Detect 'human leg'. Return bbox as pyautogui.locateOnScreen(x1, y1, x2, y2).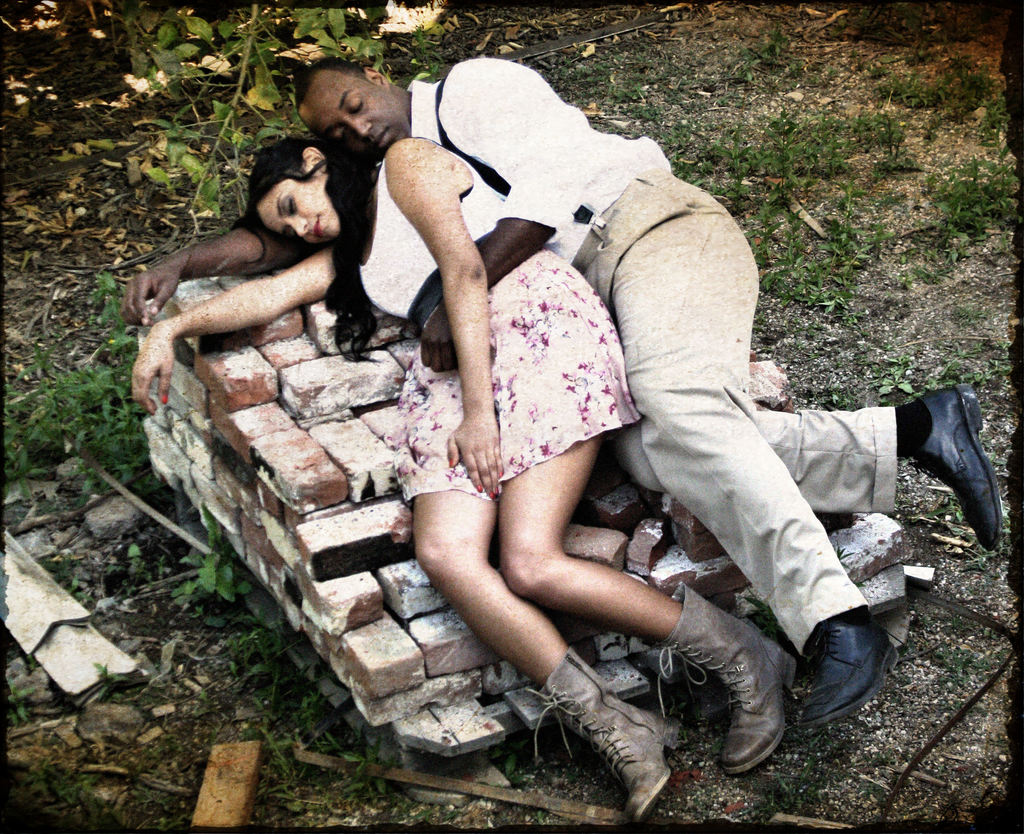
pyautogui.locateOnScreen(494, 433, 803, 788).
